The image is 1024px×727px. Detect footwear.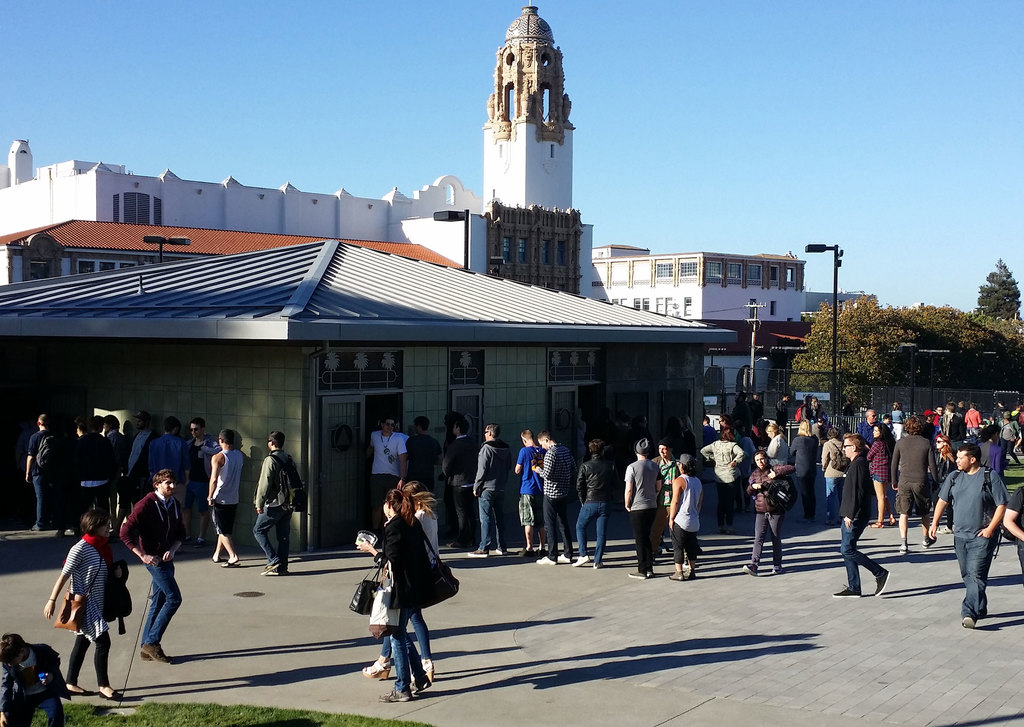
Detection: bbox(424, 664, 442, 683).
